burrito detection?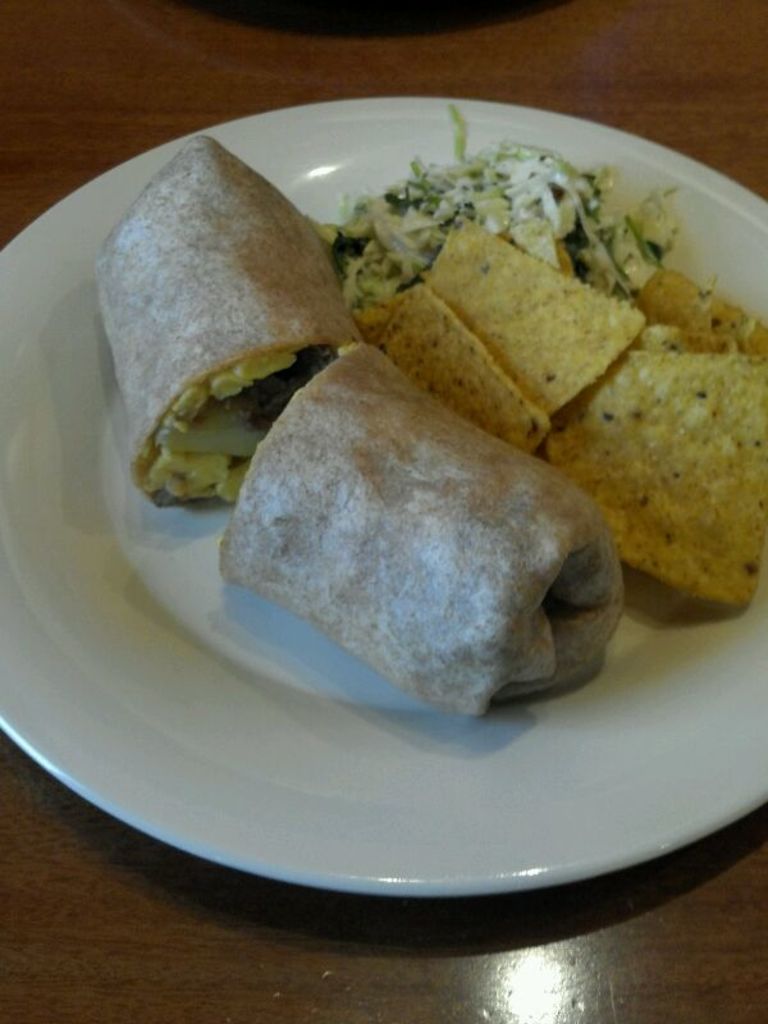
left=216, top=337, right=621, bottom=719
